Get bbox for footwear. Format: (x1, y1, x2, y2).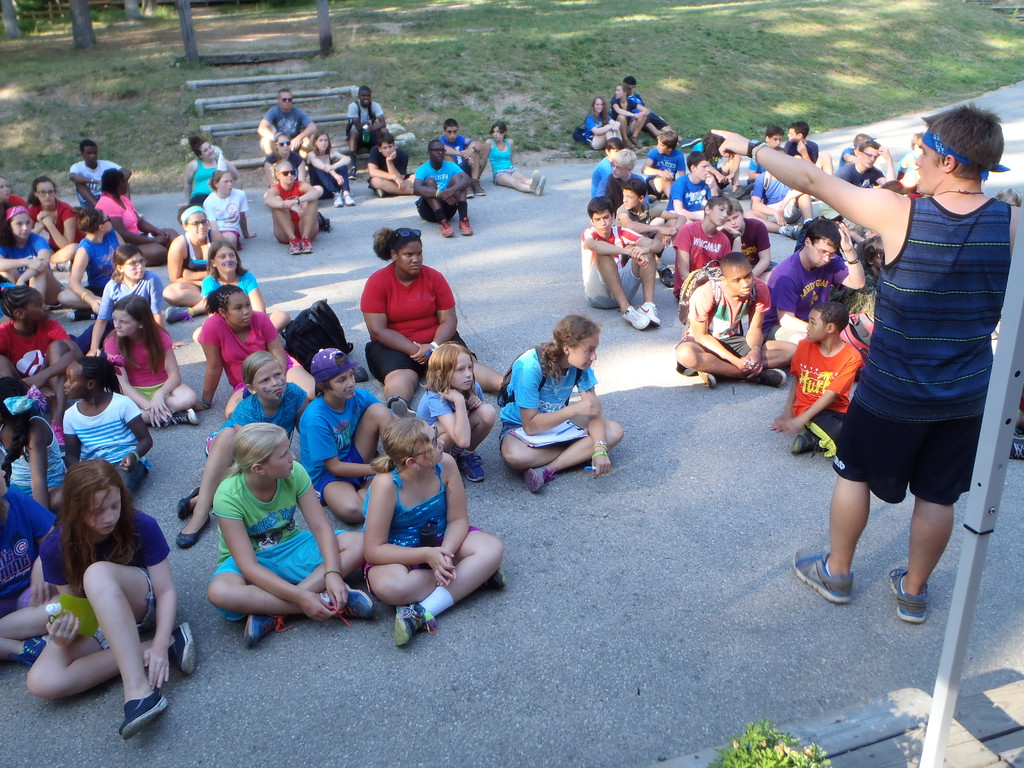
(331, 188, 340, 213).
